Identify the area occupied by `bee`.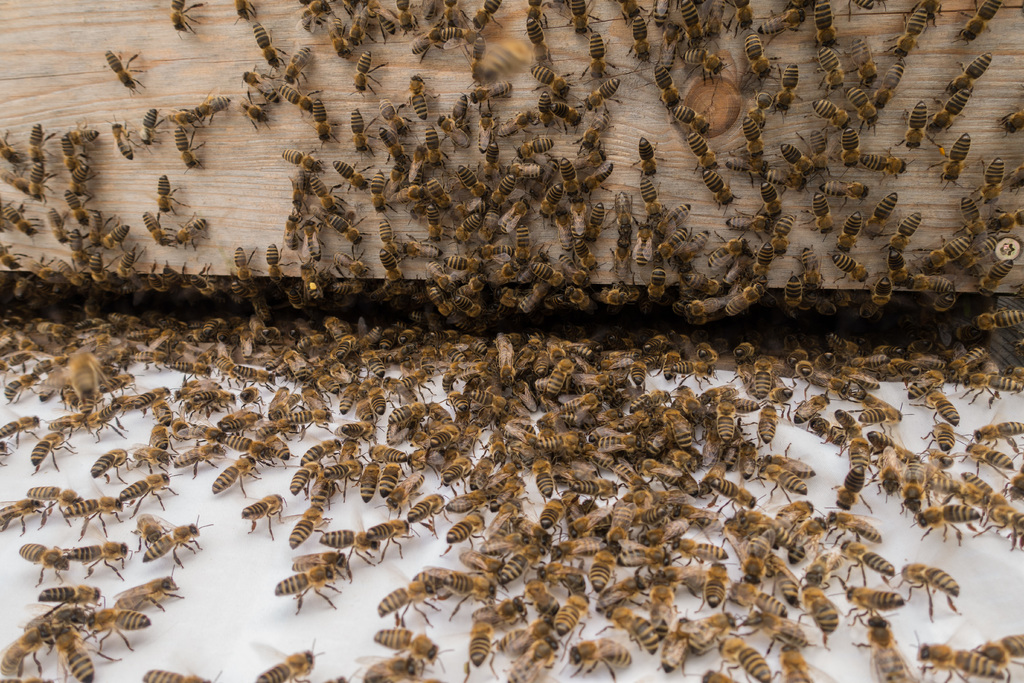
Area: [370,443,408,471].
